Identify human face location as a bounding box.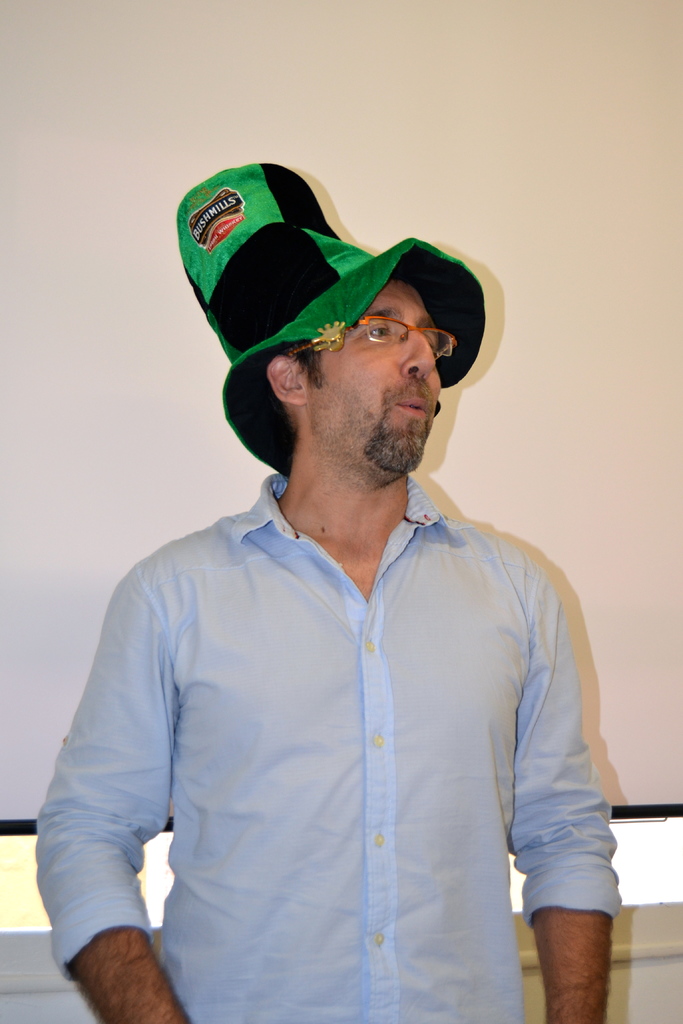
313 278 439 475.
